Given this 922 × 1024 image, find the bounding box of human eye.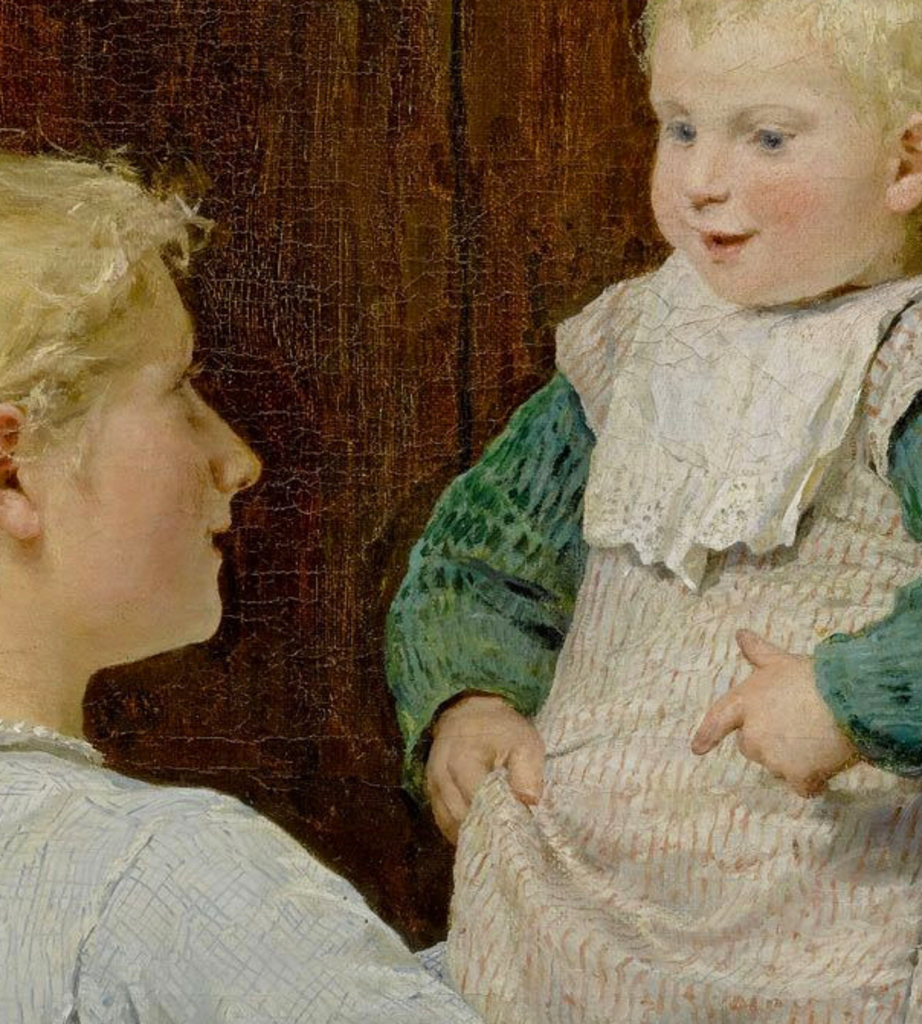
<bbox>666, 116, 695, 151</bbox>.
